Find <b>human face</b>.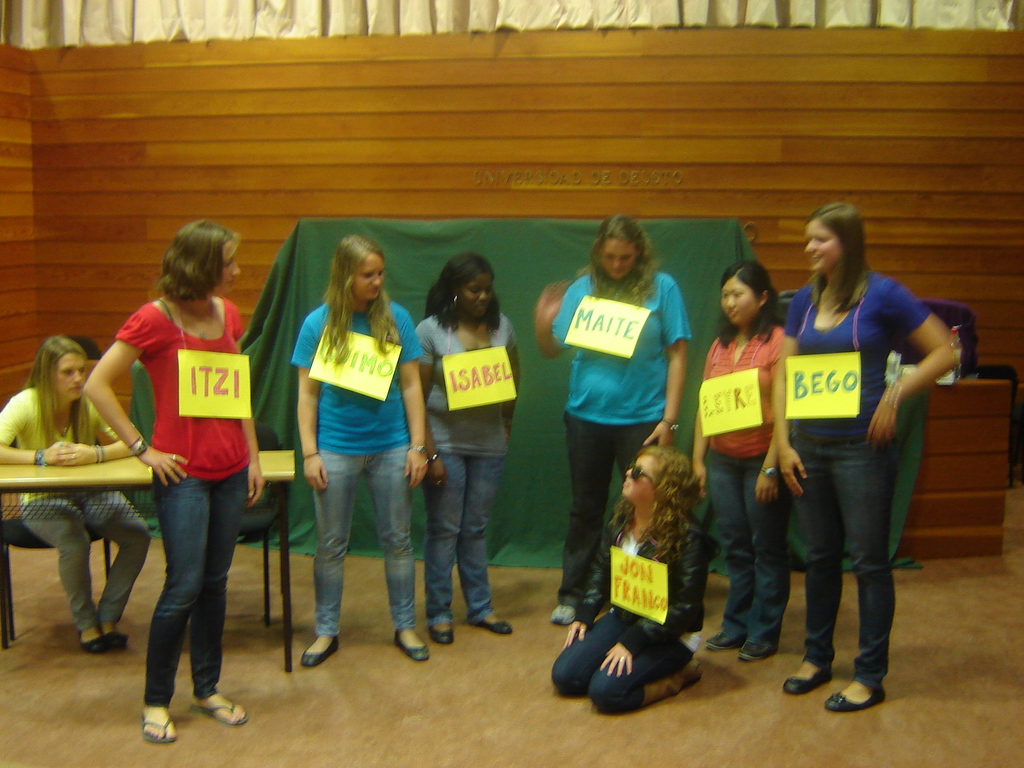
rect(716, 281, 769, 327).
